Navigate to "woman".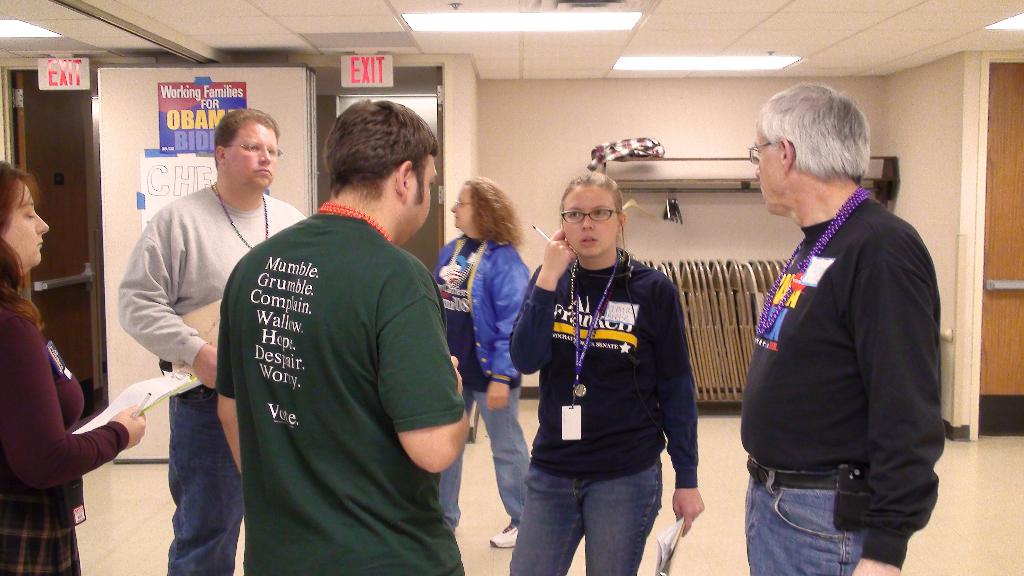
Navigation target: bbox=(508, 154, 698, 574).
